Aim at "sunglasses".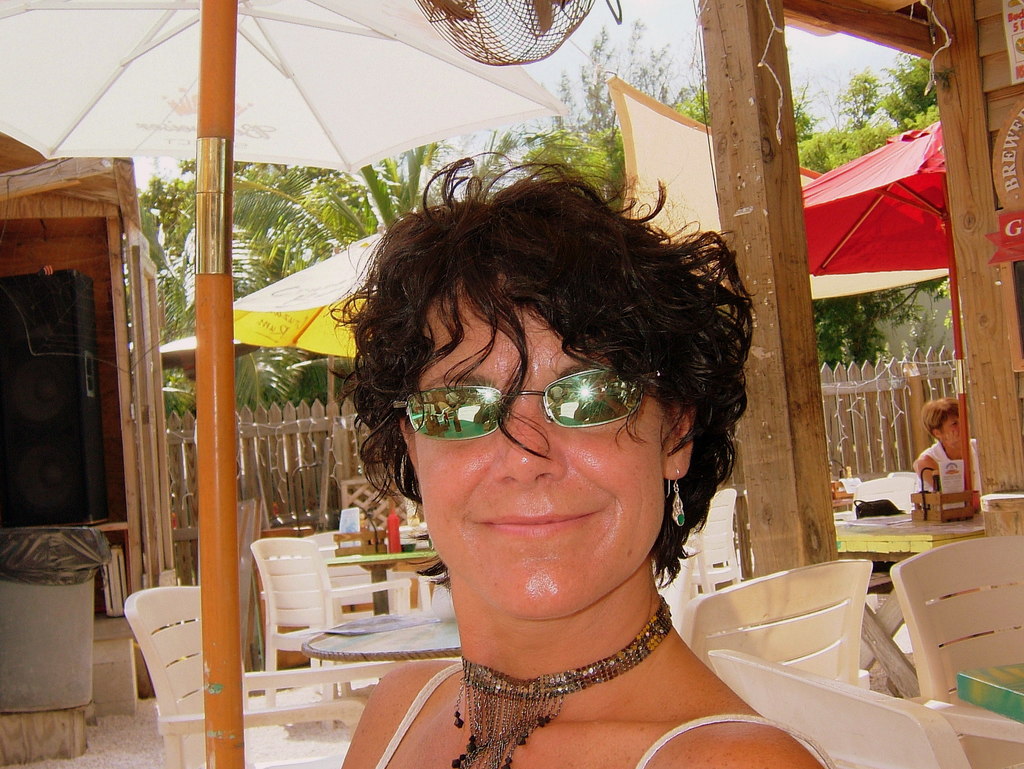
Aimed at bbox(389, 364, 659, 441).
